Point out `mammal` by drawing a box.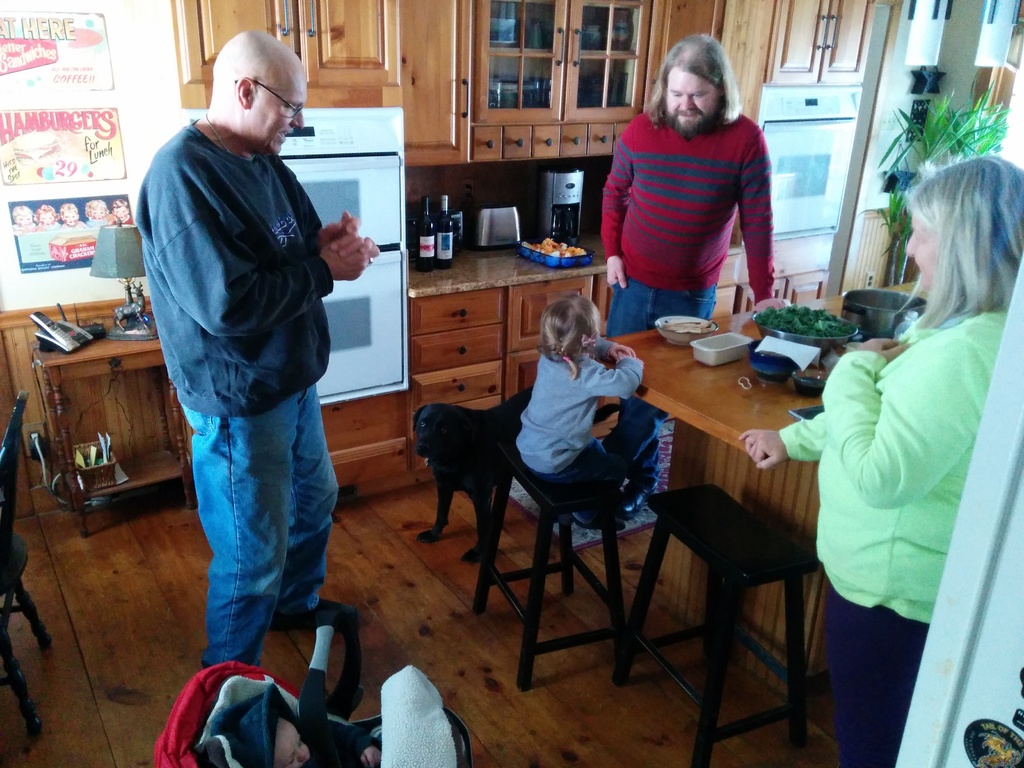
box=[84, 200, 111, 227].
